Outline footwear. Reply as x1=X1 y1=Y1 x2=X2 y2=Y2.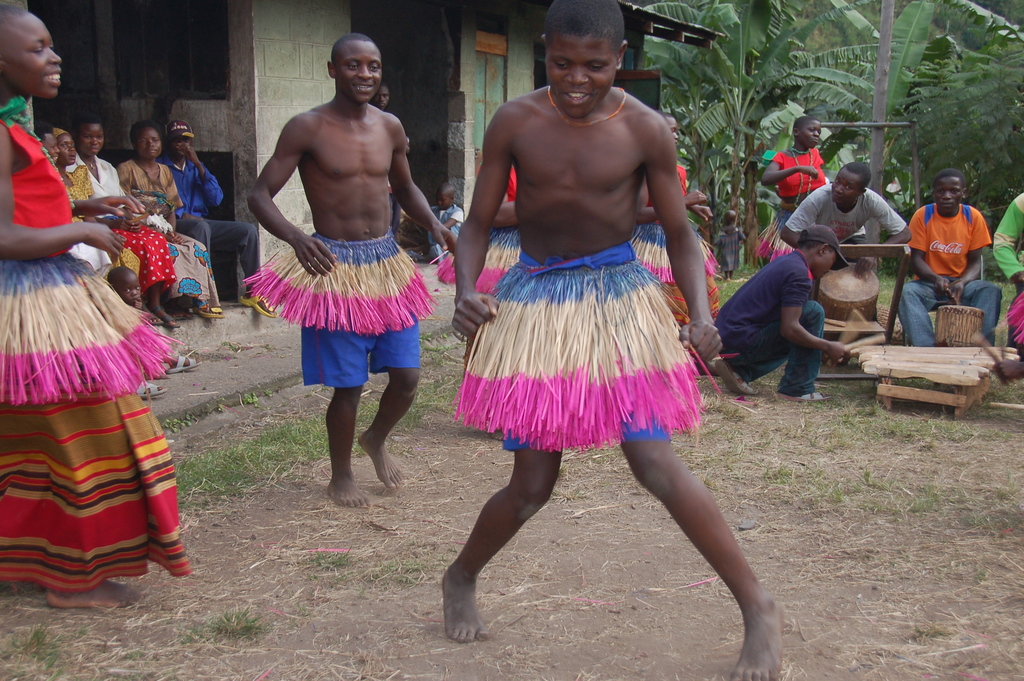
x1=714 y1=355 x2=749 y2=389.
